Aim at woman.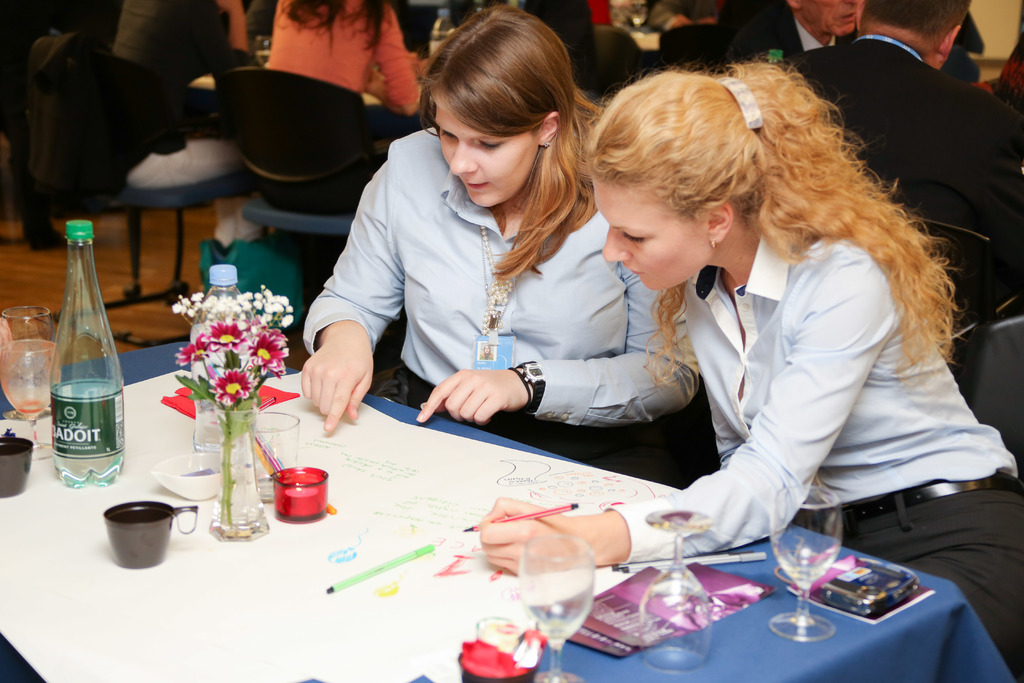
Aimed at pyautogui.locateOnScreen(246, 0, 415, 220).
